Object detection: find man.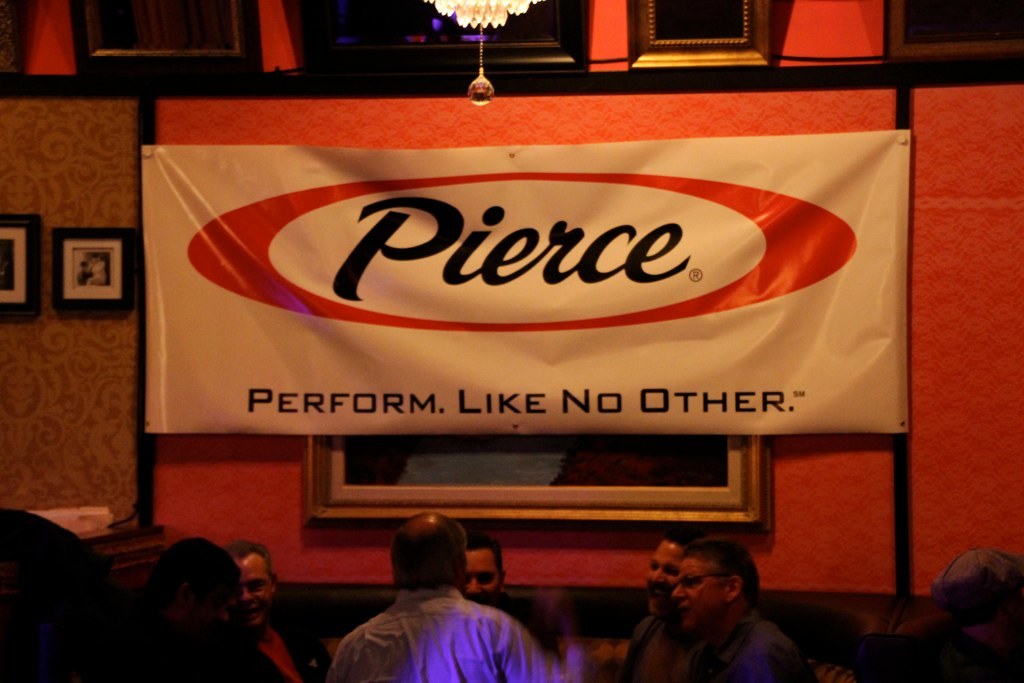
{"x1": 615, "y1": 522, "x2": 696, "y2": 682}.
